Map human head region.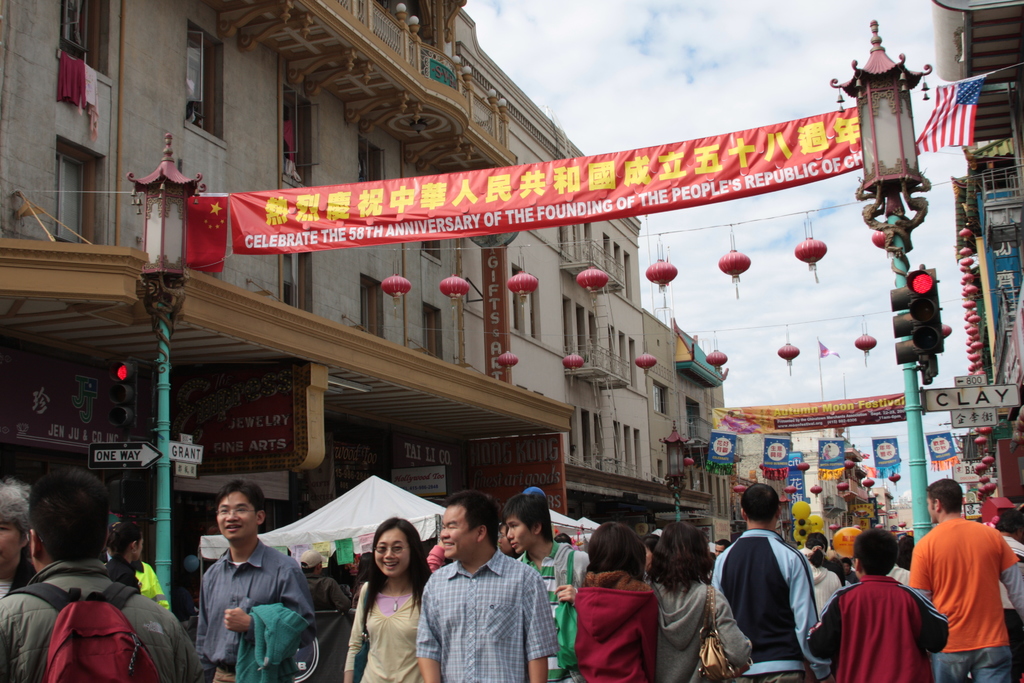
Mapped to bbox=[216, 482, 267, 541].
